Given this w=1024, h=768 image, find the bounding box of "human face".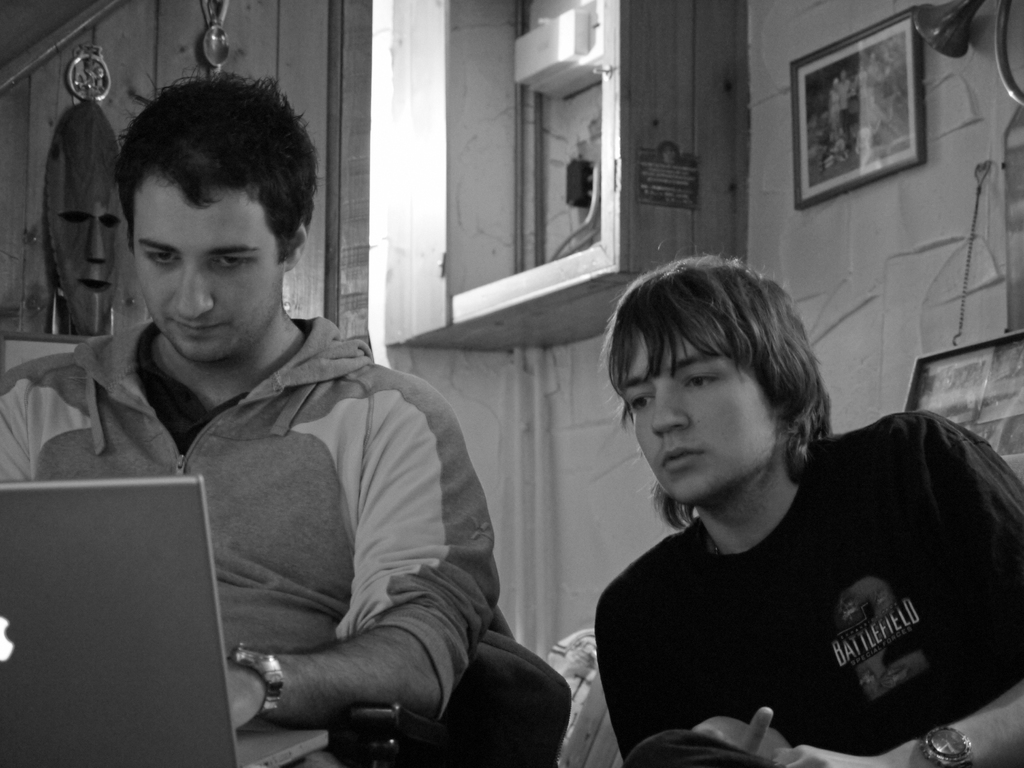
{"x1": 45, "y1": 101, "x2": 130, "y2": 340}.
